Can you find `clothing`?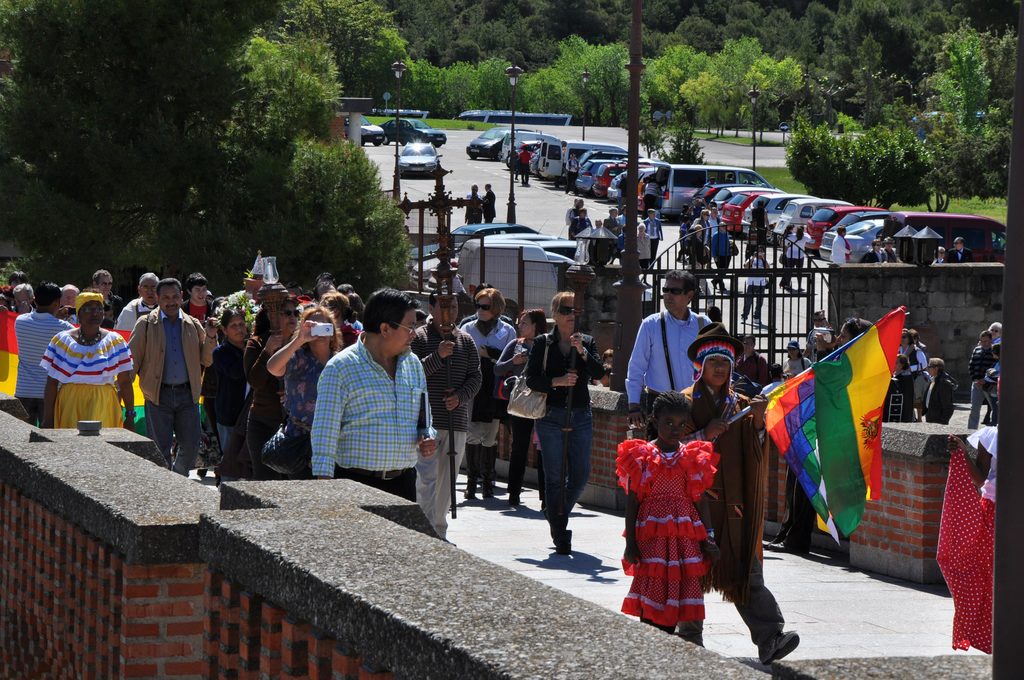
Yes, bounding box: (x1=517, y1=150, x2=532, y2=182).
